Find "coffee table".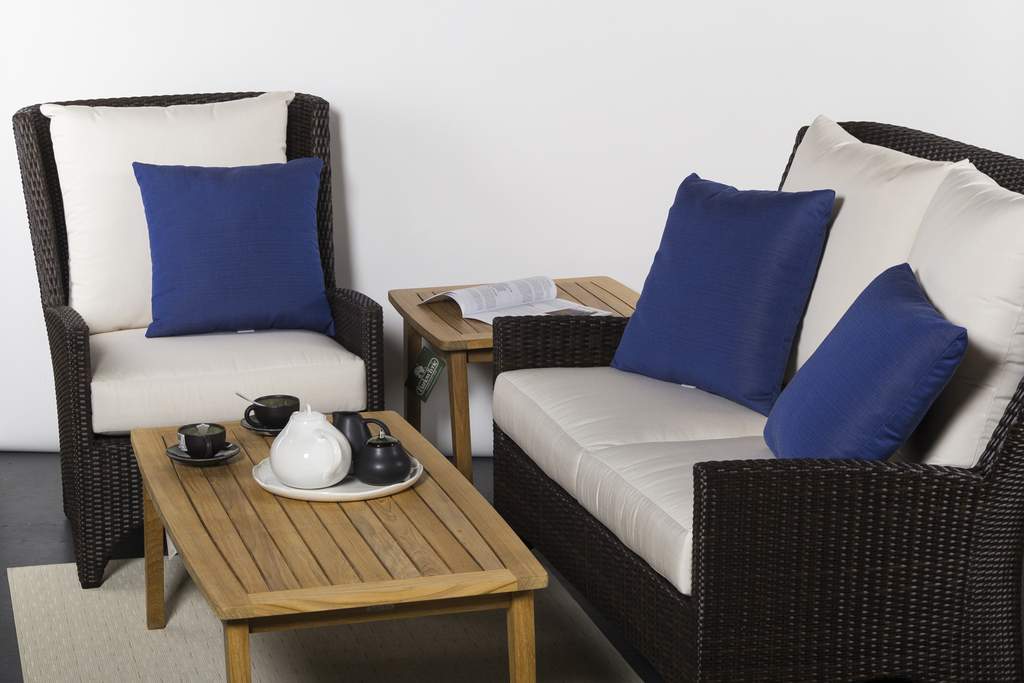
detection(137, 385, 549, 674).
